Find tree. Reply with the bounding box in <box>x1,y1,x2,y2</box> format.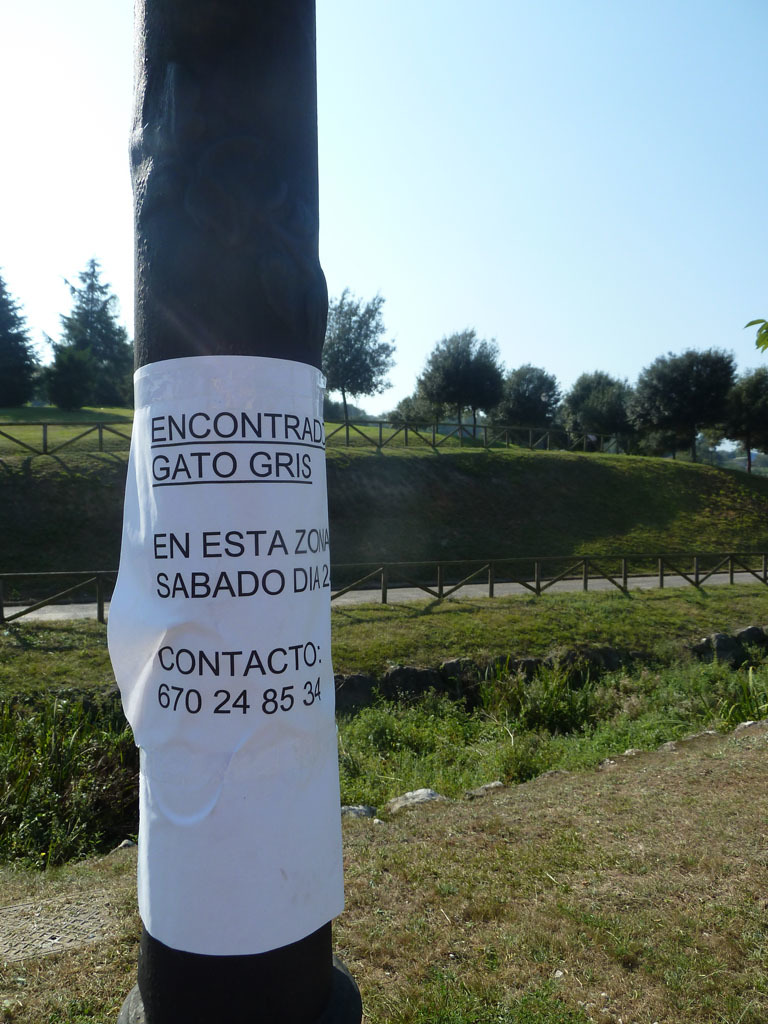
<box>631,349,728,466</box>.
